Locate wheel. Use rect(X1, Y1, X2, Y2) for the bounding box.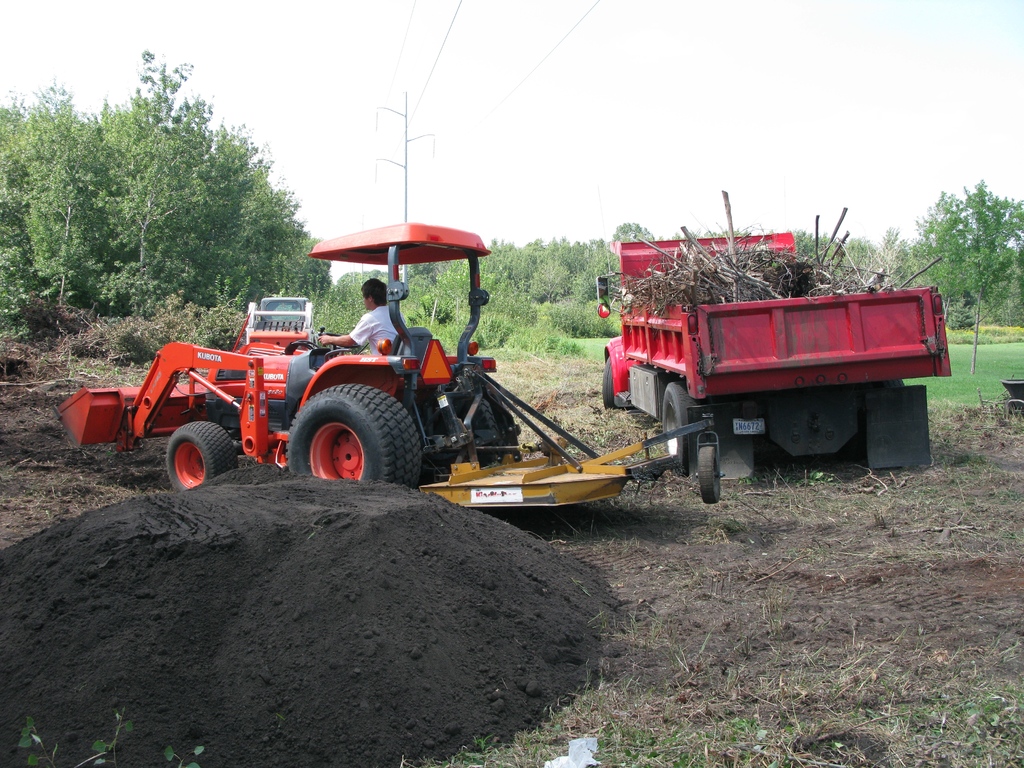
rect(166, 422, 237, 490).
